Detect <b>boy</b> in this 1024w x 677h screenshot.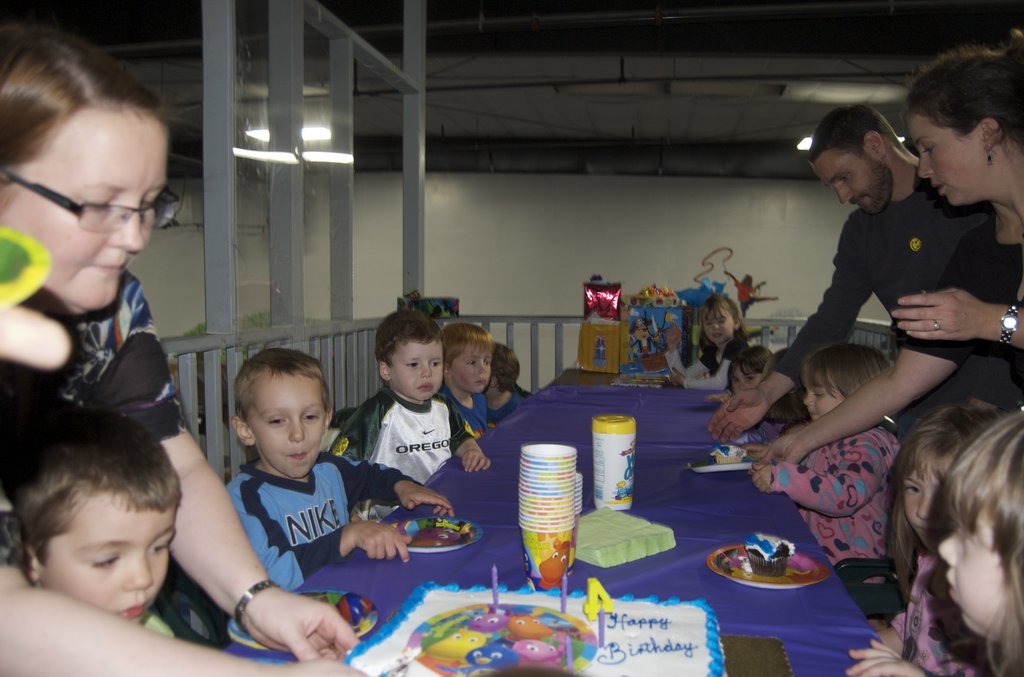
Detection: 326,308,495,522.
